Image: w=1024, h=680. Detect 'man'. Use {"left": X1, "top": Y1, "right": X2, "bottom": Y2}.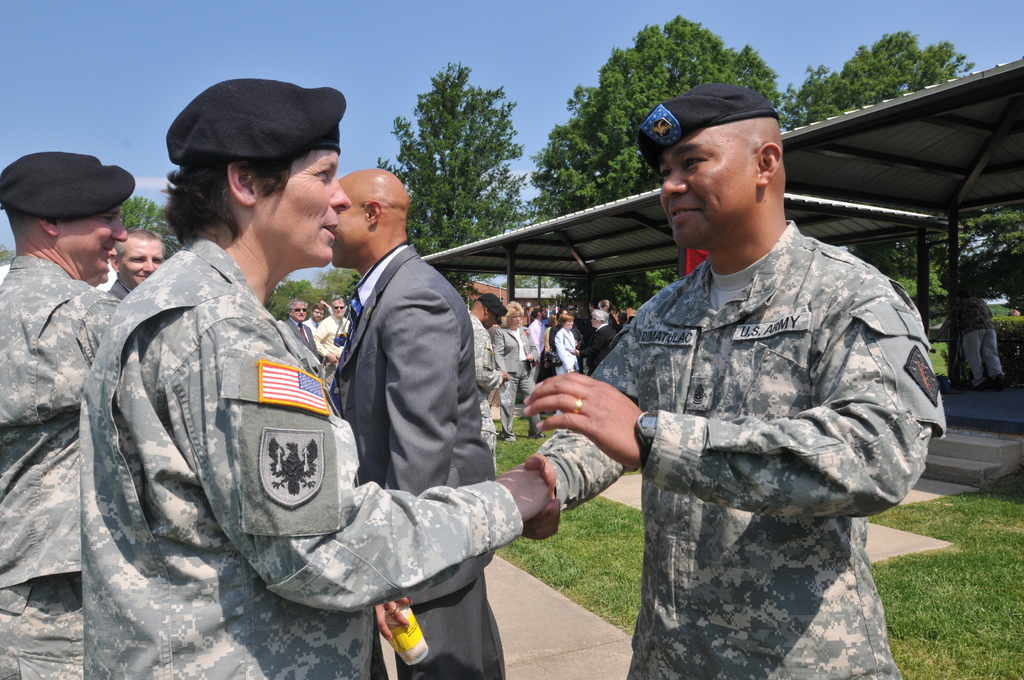
{"left": 280, "top": 298, "right": 321, "bottom": 356}.
